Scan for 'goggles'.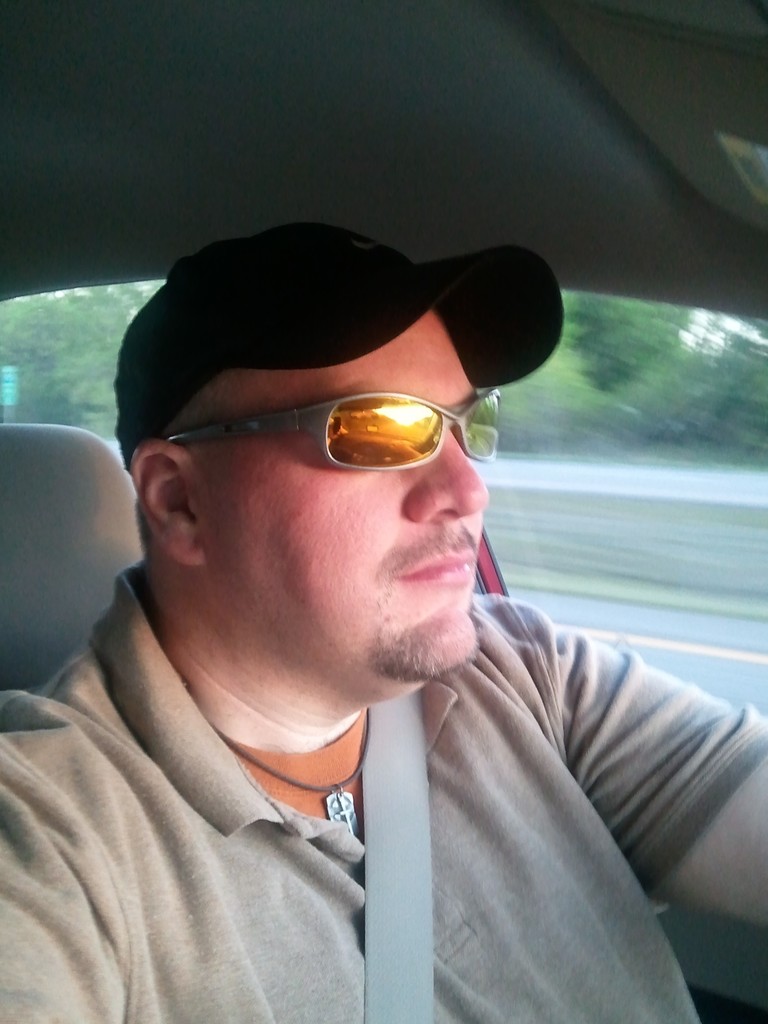
Scan result: 156, 375, 516, 479.
